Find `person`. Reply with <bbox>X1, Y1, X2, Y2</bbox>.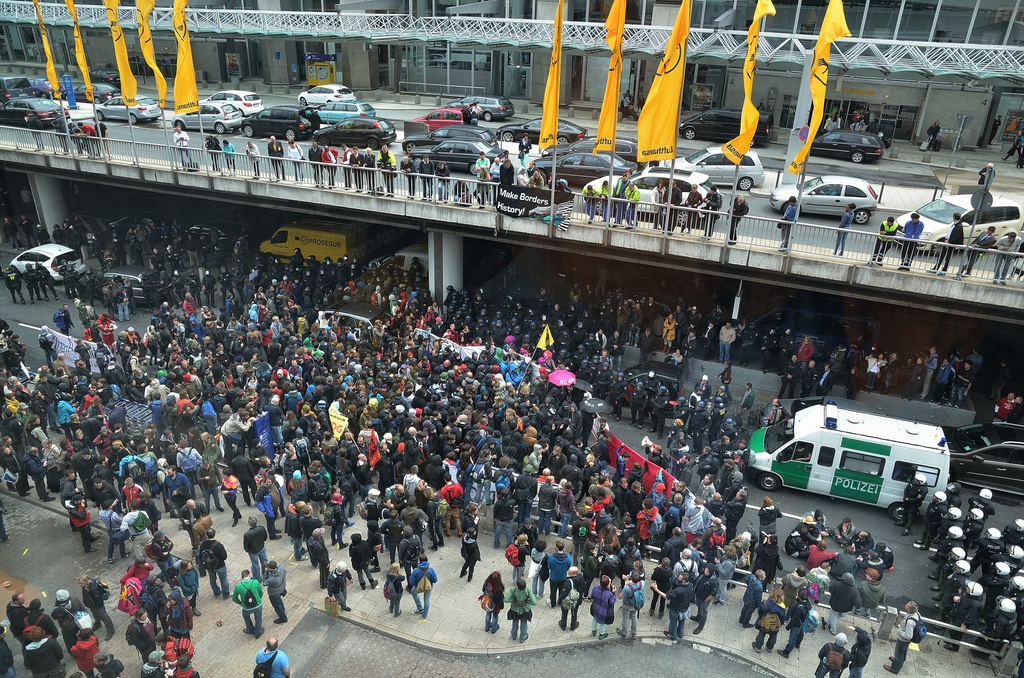
<bbox>661, 179, 682, 235</bbox>.
